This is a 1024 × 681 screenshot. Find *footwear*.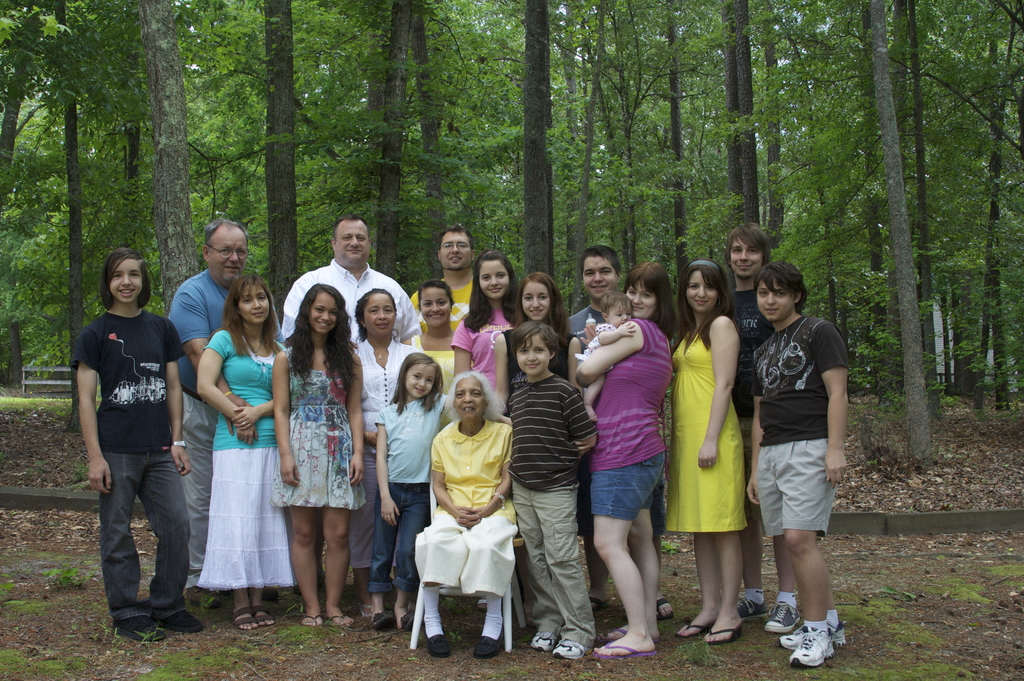
Bounding box: box(165, 611, 202, 632).
